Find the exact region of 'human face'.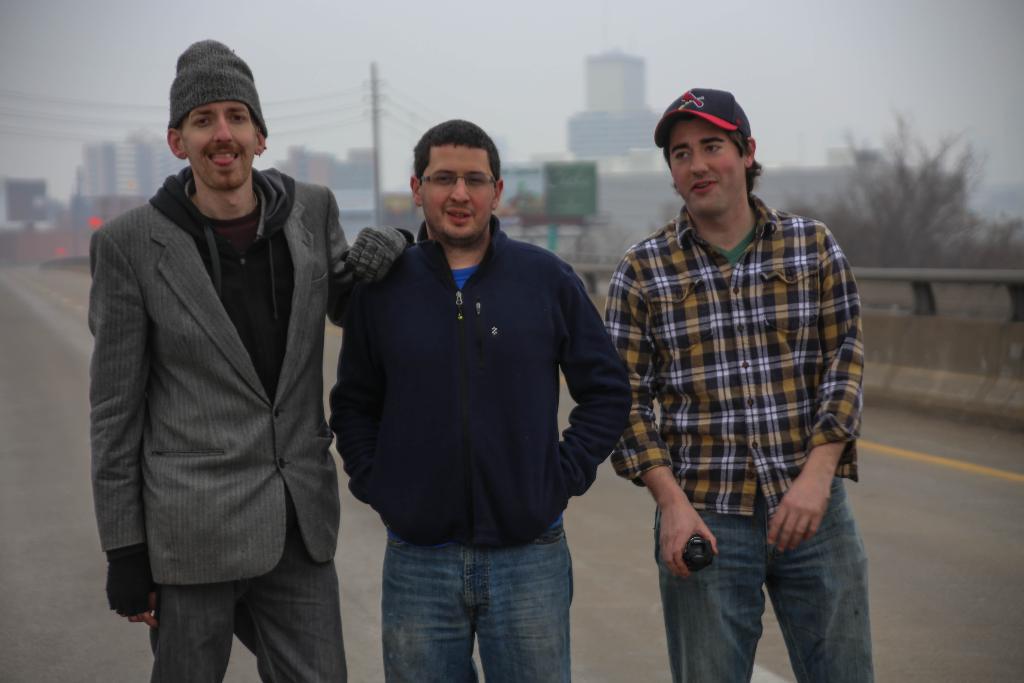
Exact region: 184, 101, 255, 188.
